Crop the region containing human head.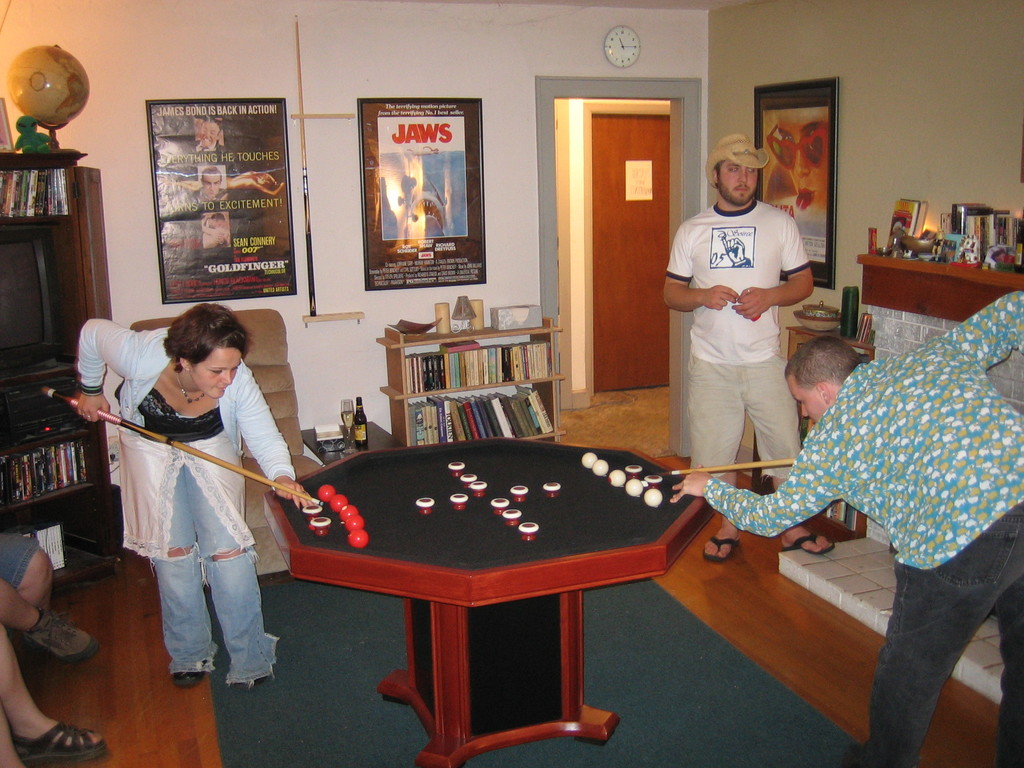
Crop region: (x1=210, y1=212, x2=225, y2=227).
